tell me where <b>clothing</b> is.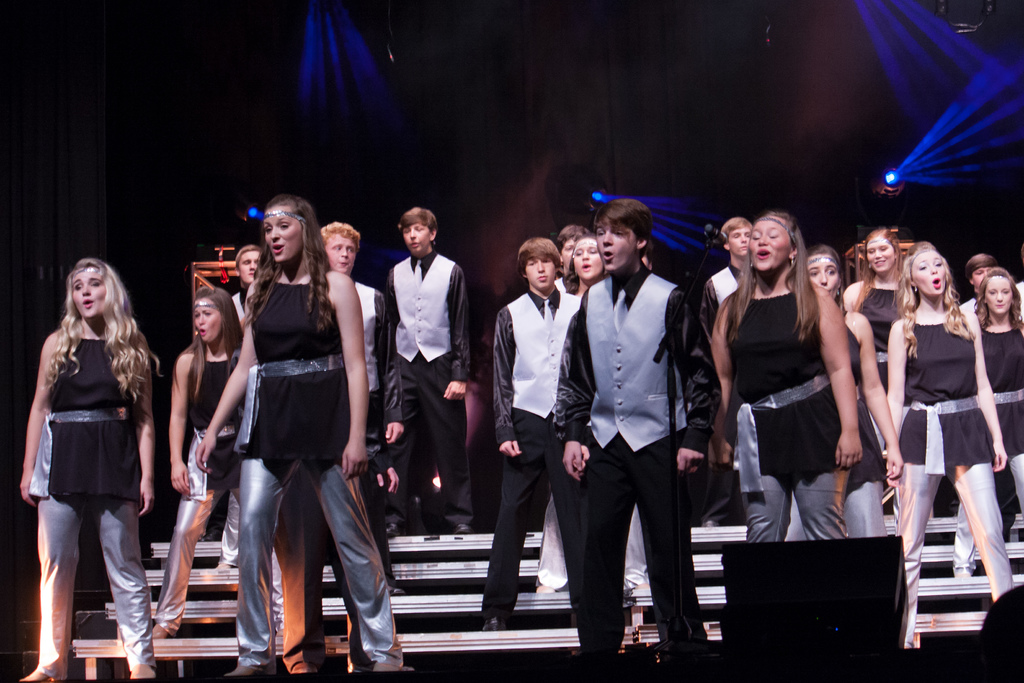
<b>clothing</b> is at locate(239, 201, 363, 507).
